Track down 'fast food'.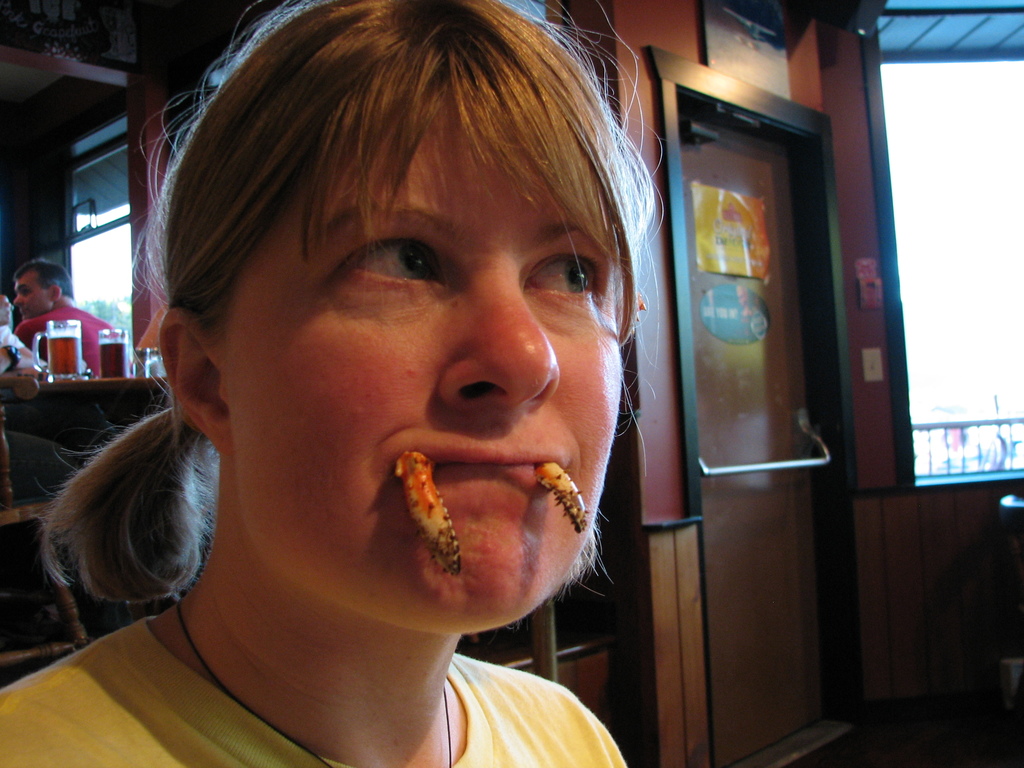
Tracked to 536:458:589:532.
